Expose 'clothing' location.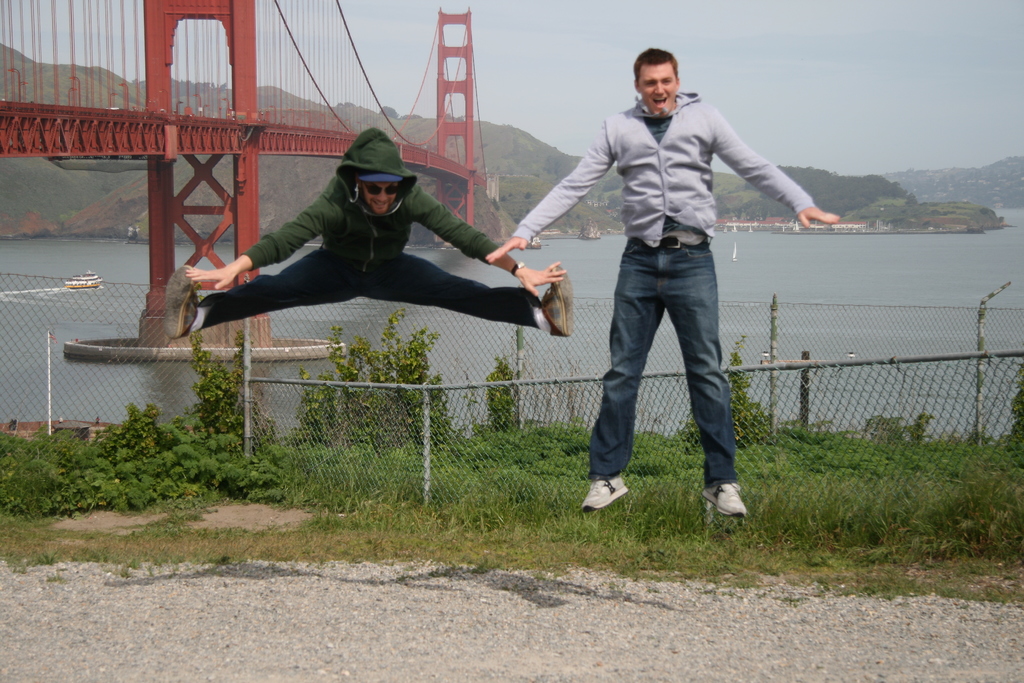
Exposed at BBox(512, 90, 815, 483).
